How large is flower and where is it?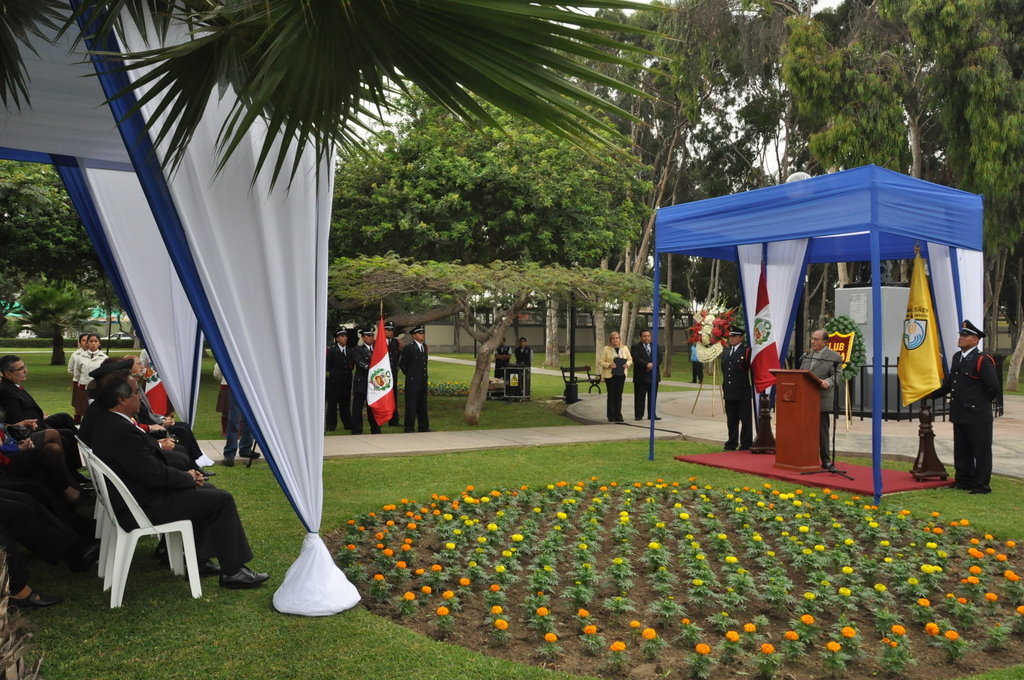
Bounding box: box=[622, 487, 632, 495].
